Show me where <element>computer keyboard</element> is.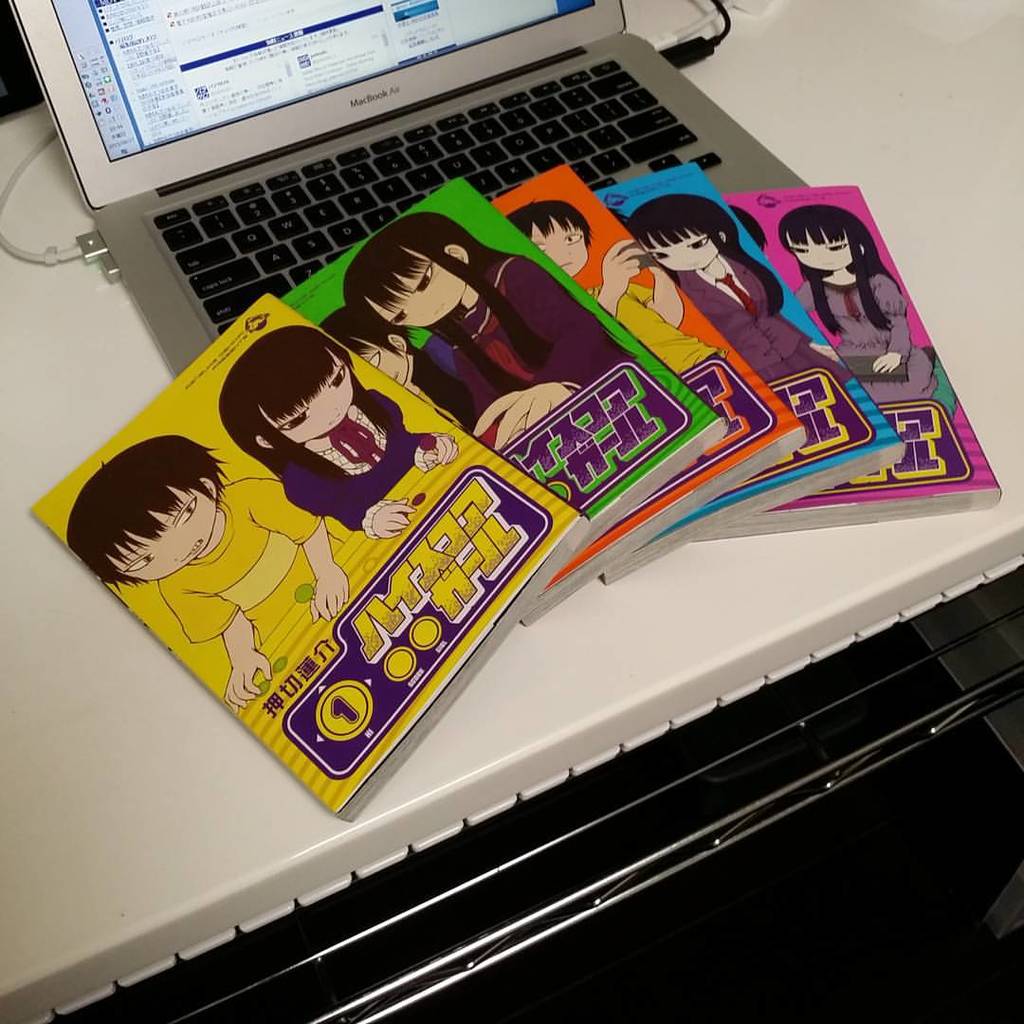
<element>computer keyboard</element> is at {"left": 154, "top": 49, "right": 731, "bottom": 341}.
